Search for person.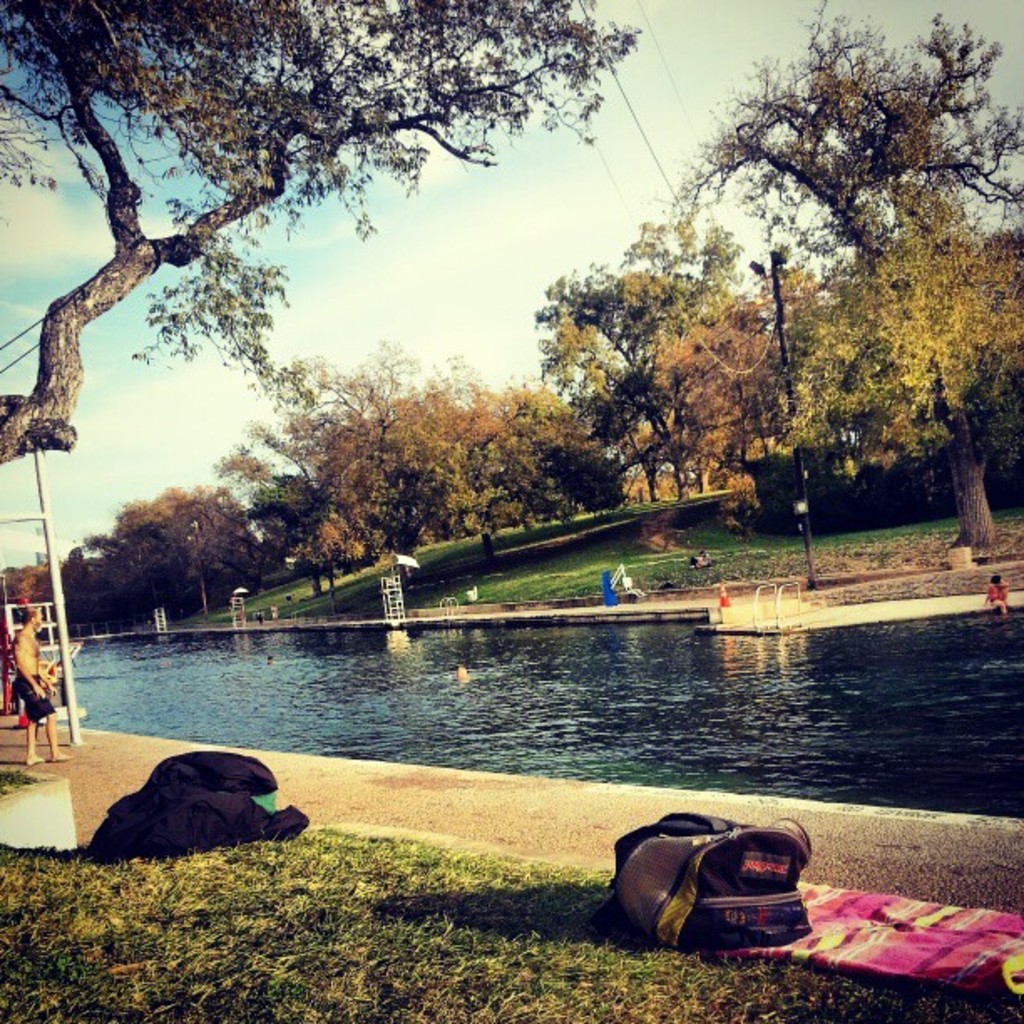
Found at crop(979, 569, 1007, 614).
